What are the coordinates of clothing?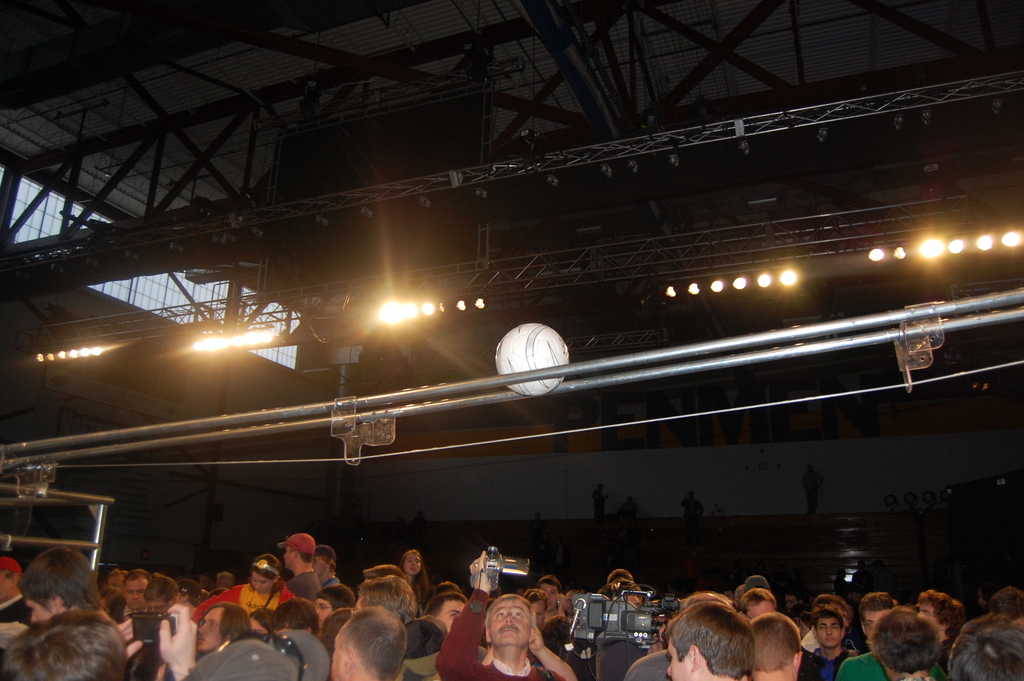
detection(0, 555, 18, 573).
